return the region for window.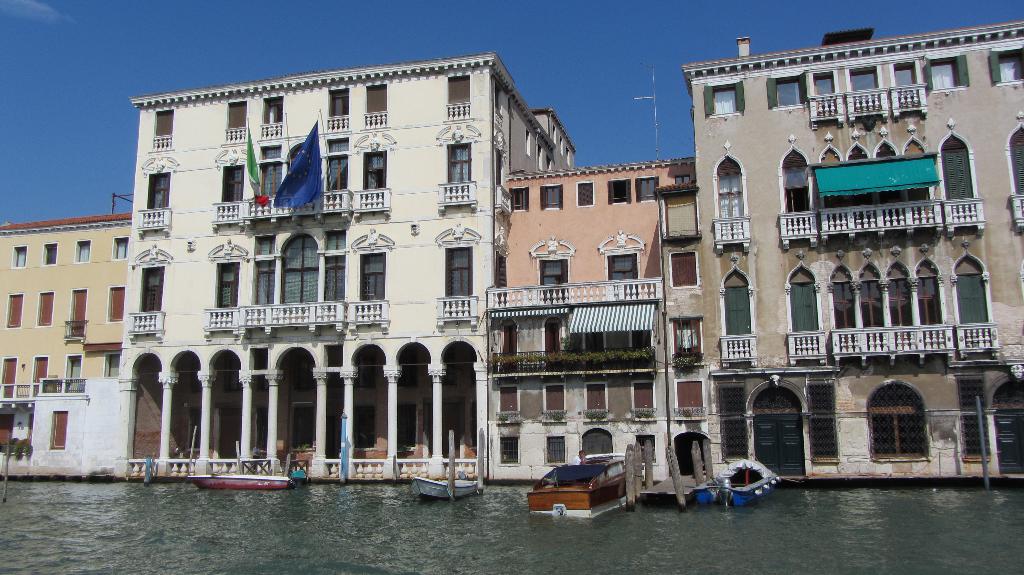
bbox(508, 186, 529, 212).
